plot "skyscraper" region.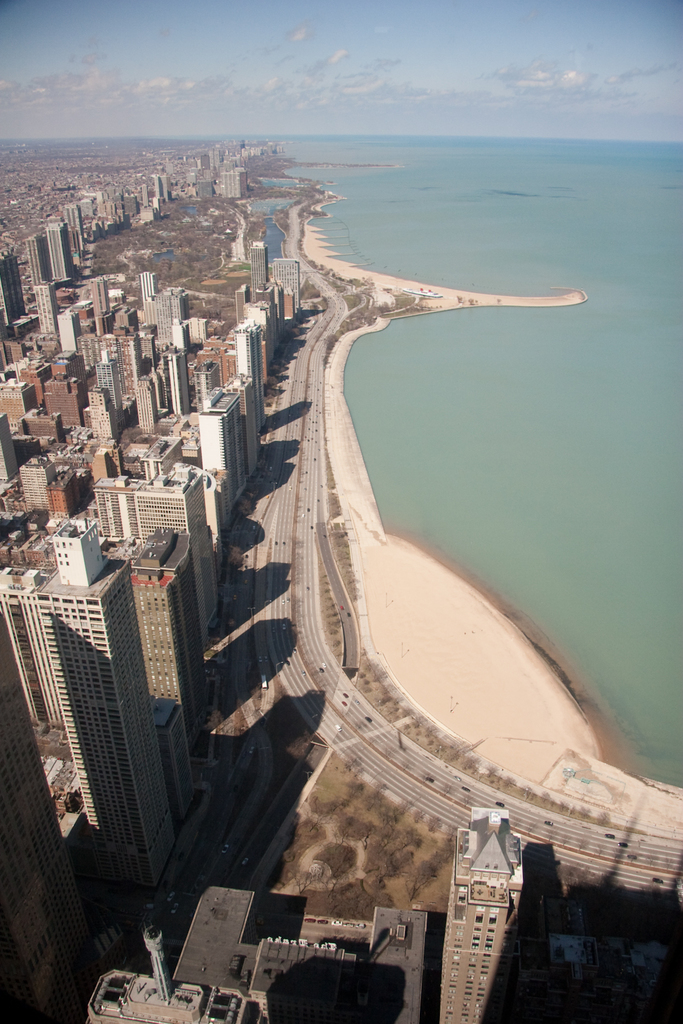
Plotted at [left=48, top=356, right=90, bottom=426].
